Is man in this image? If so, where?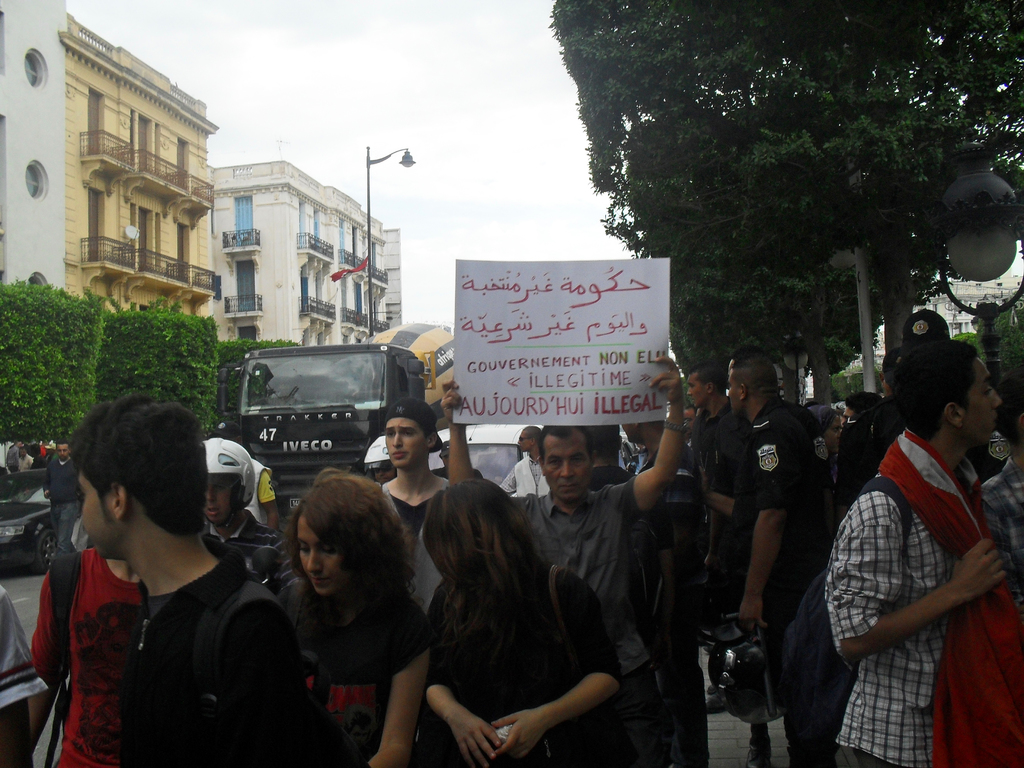
Yes, at 208, 417, 282, 529.
